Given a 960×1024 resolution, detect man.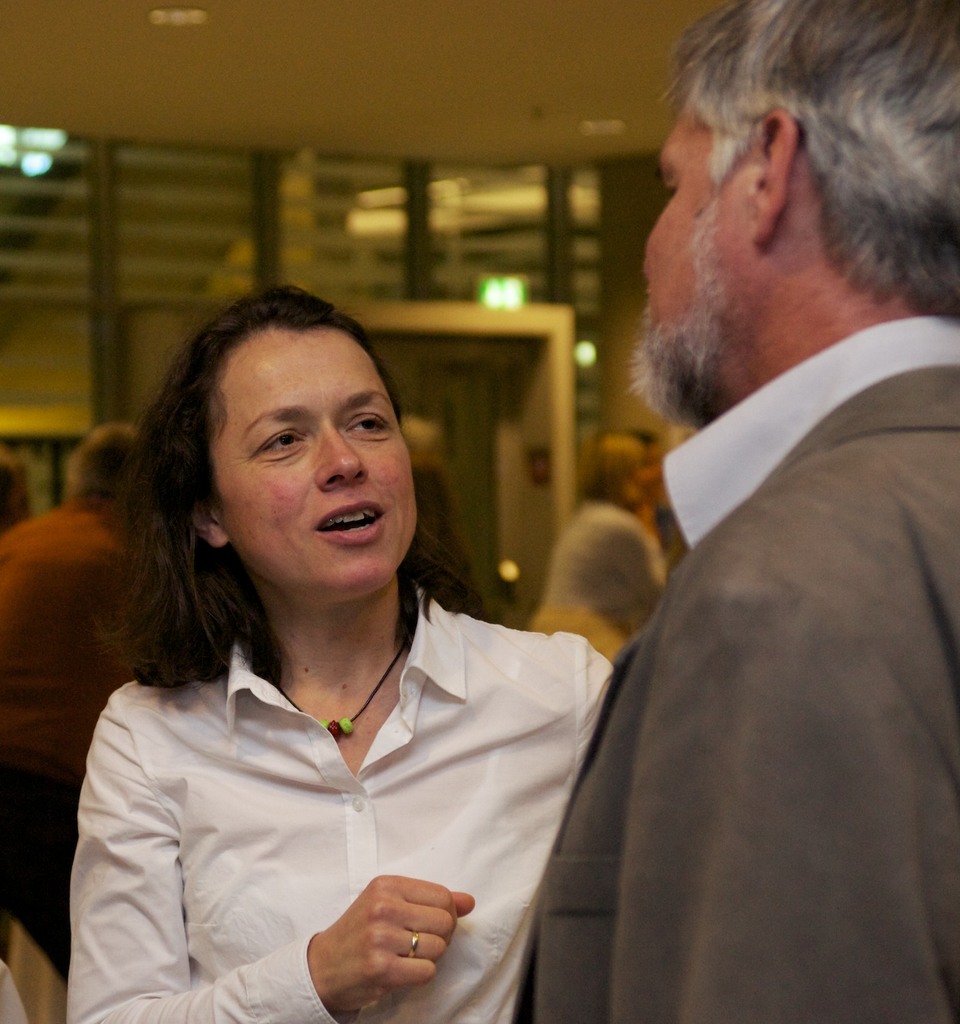
[0, 421, 145, 989].
